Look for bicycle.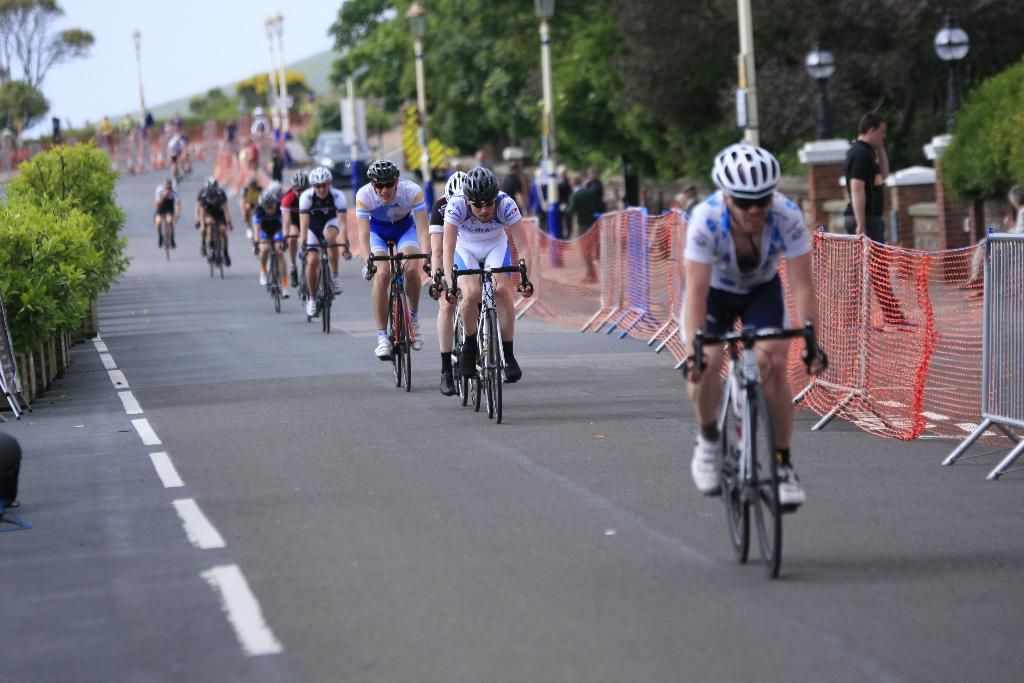
Found: {"x1": 449, "y1": 257, "x2": 533, "y2": 424}.
